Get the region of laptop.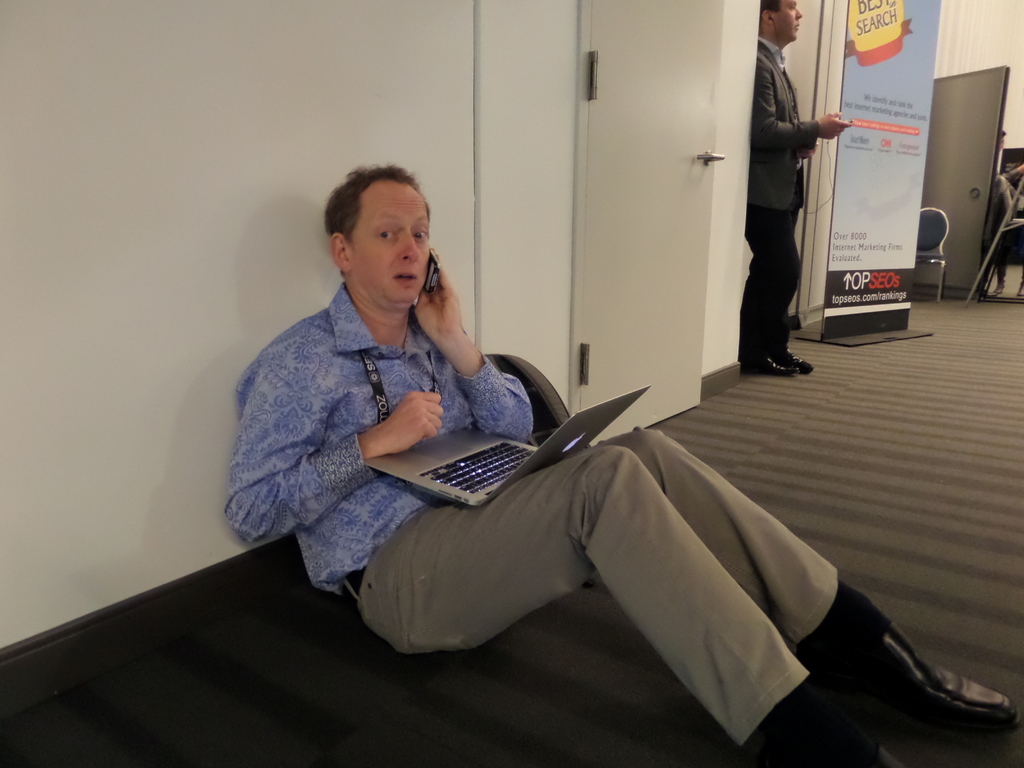
<box>365,384,652,508</box>.
